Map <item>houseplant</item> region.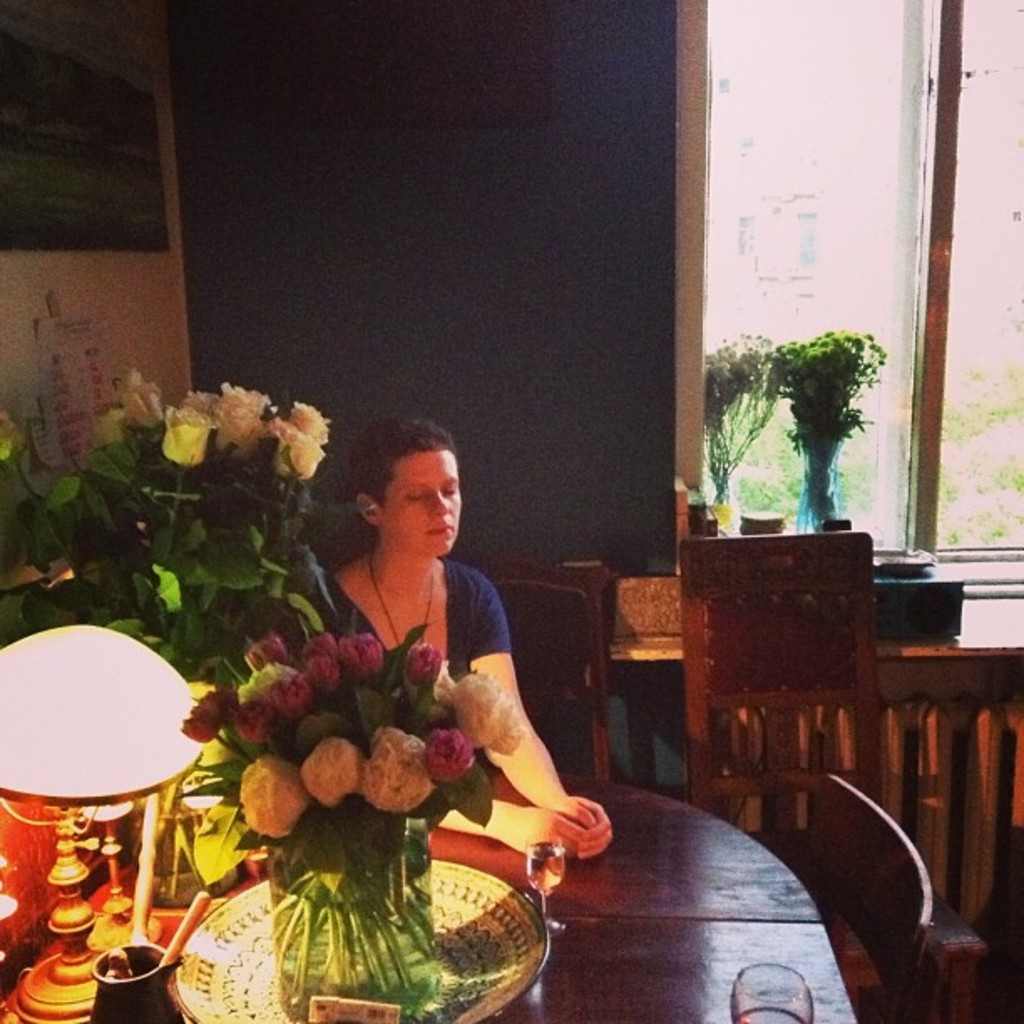
Mapped to 773/325/895/556.
